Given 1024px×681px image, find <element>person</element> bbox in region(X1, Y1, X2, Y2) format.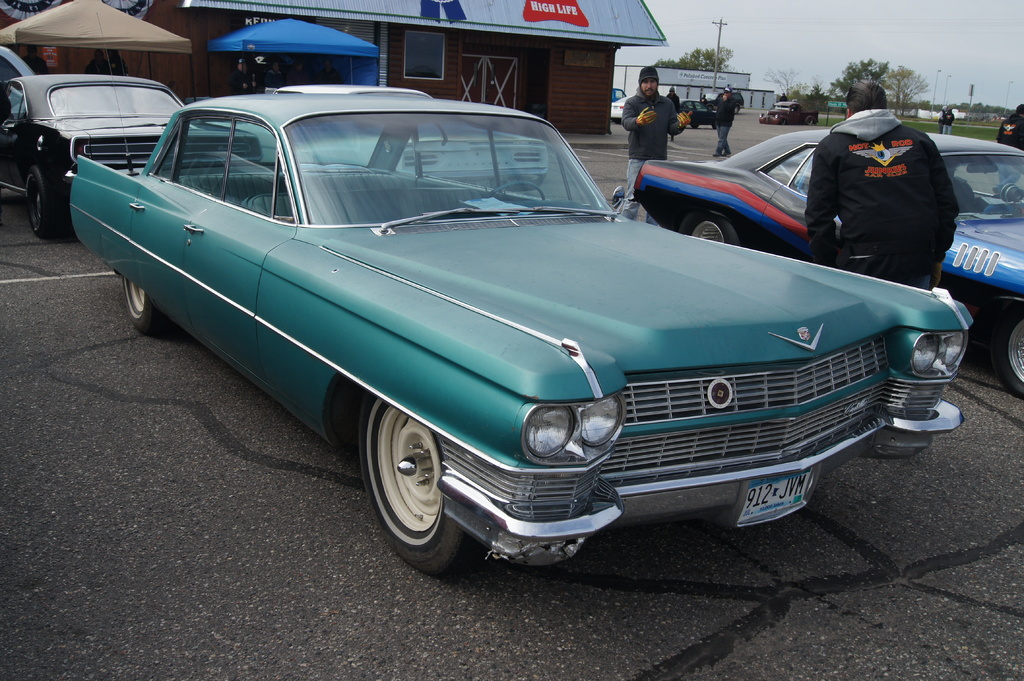
region(620, 64, 690, 227).
